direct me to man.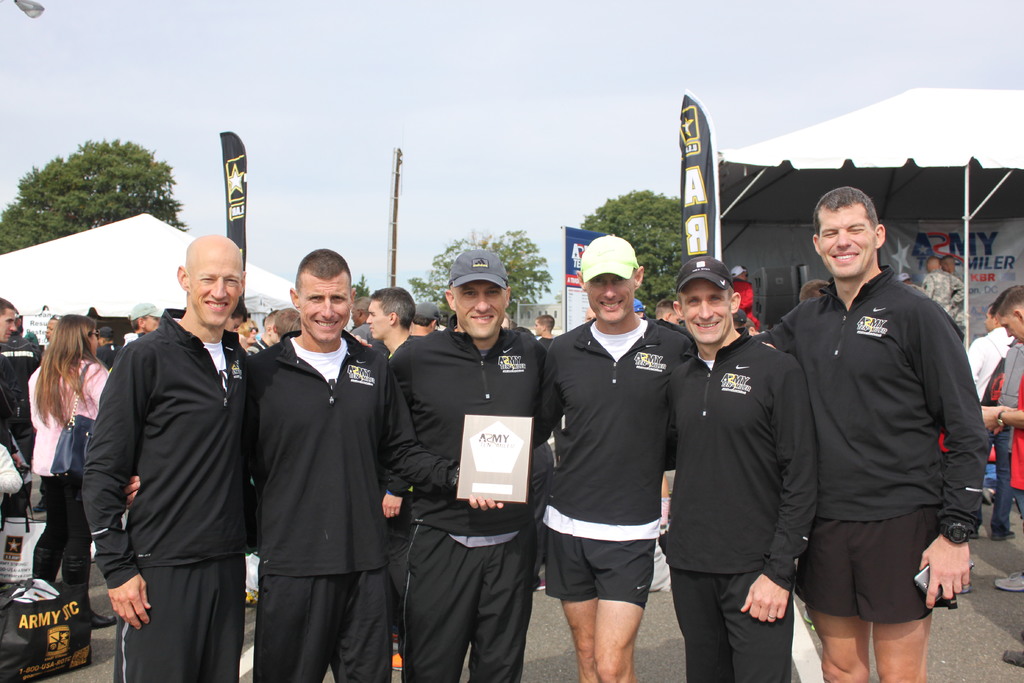
Direction: box(666, 255, 824, 682).
